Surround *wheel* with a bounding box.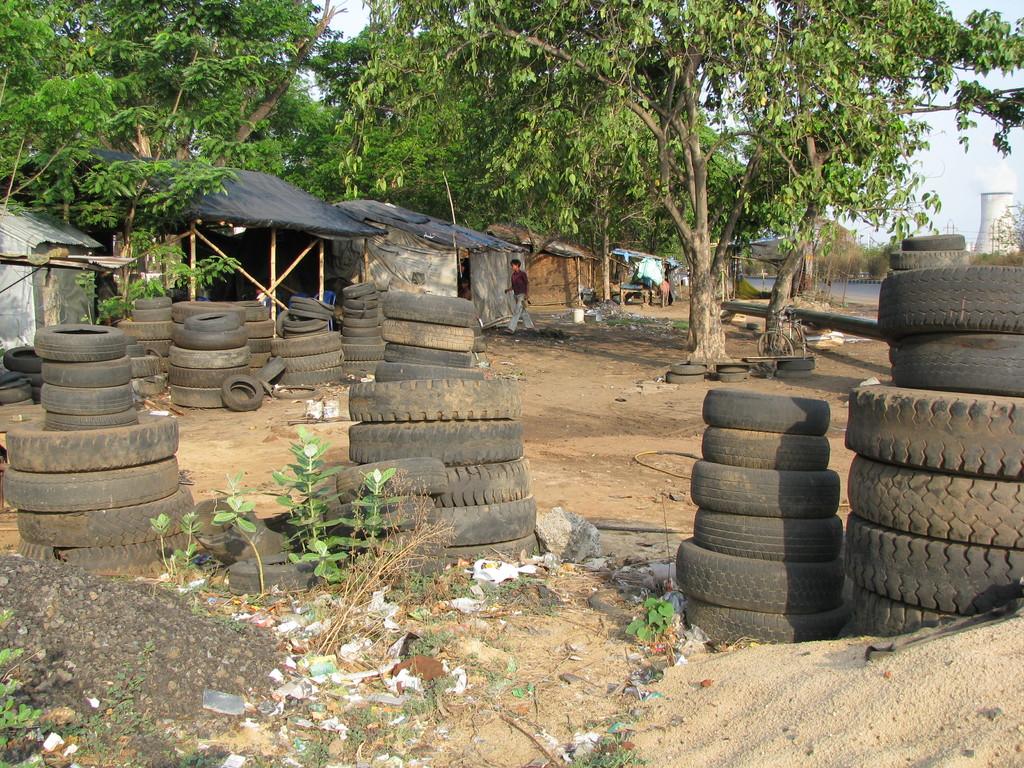
Rect(145, 349, 163, 363).
